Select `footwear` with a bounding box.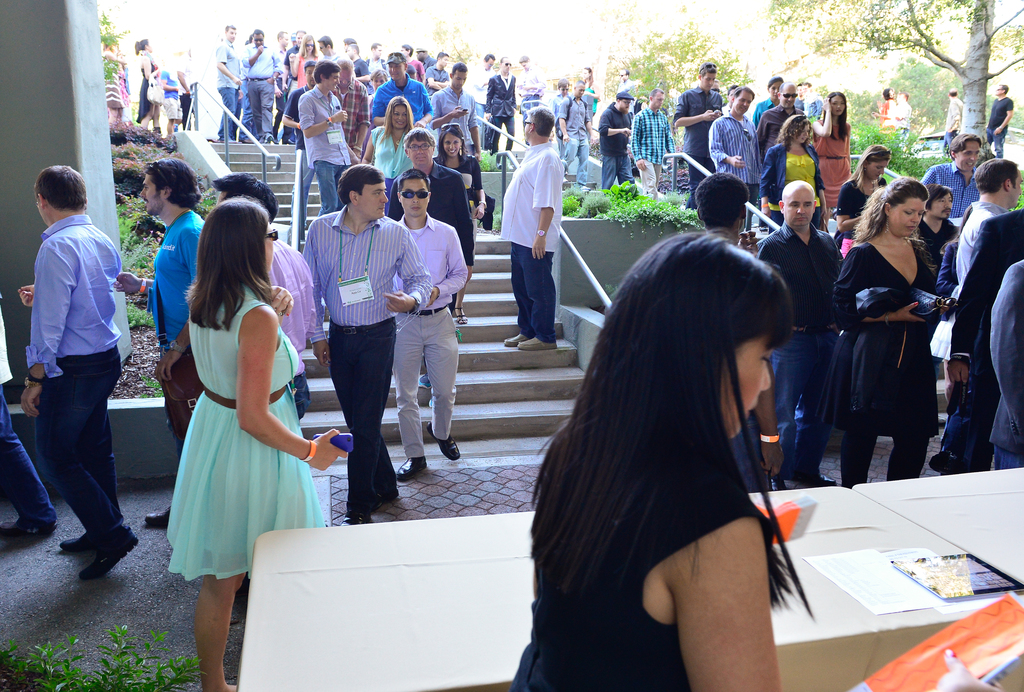
crop(430, 427, 461, 463).
